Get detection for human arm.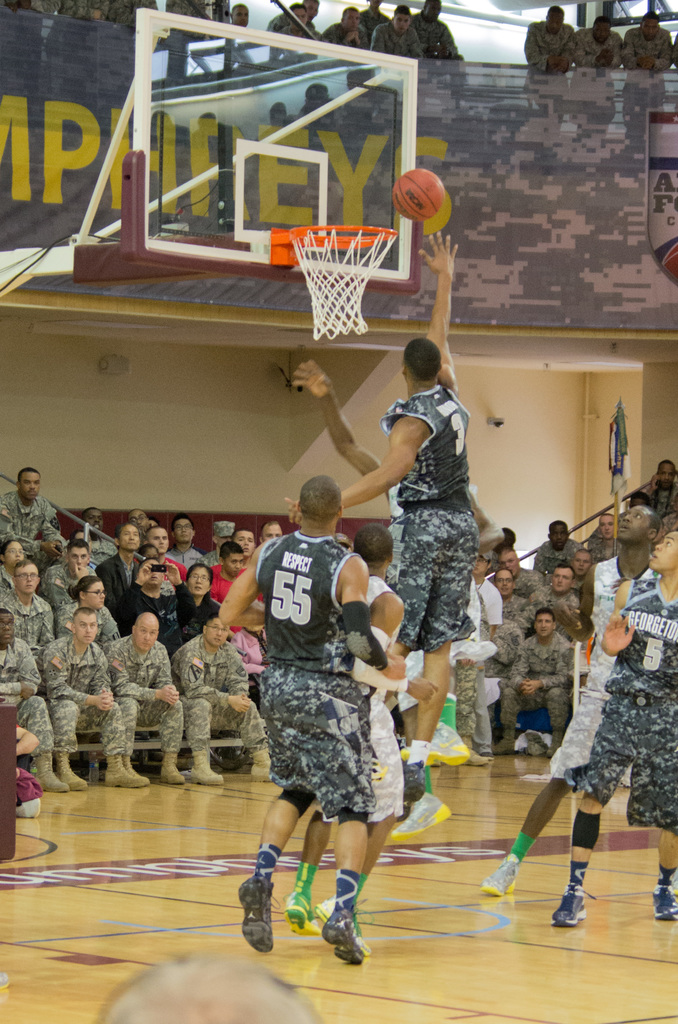
Detection: select_region(0, 681, 38, 696).
